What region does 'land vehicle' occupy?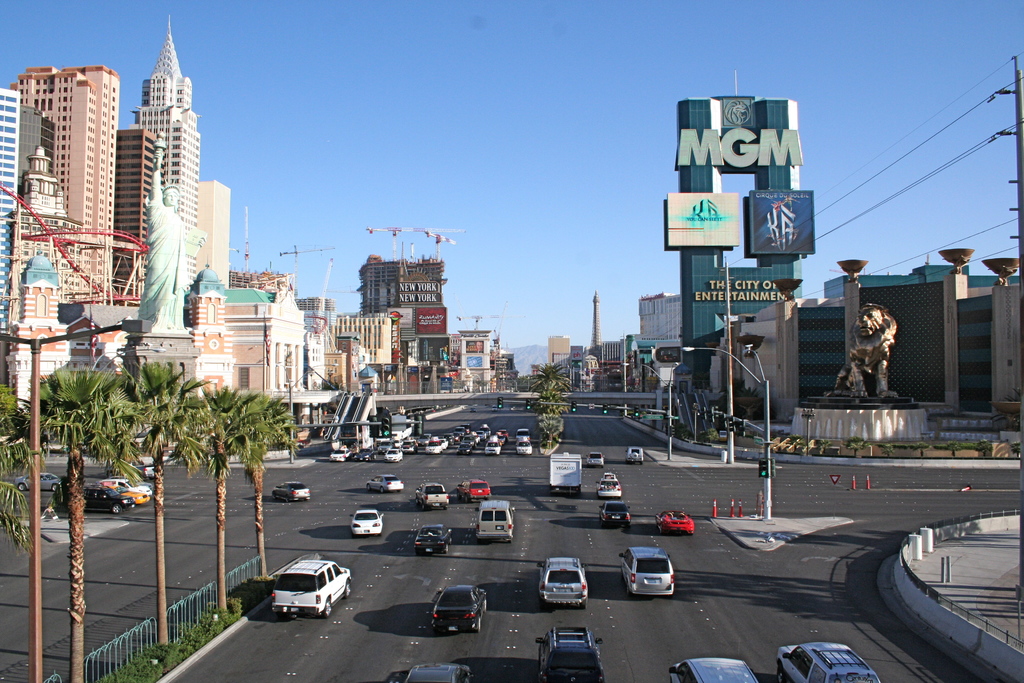
select_region(432, 591, 484, 630).
